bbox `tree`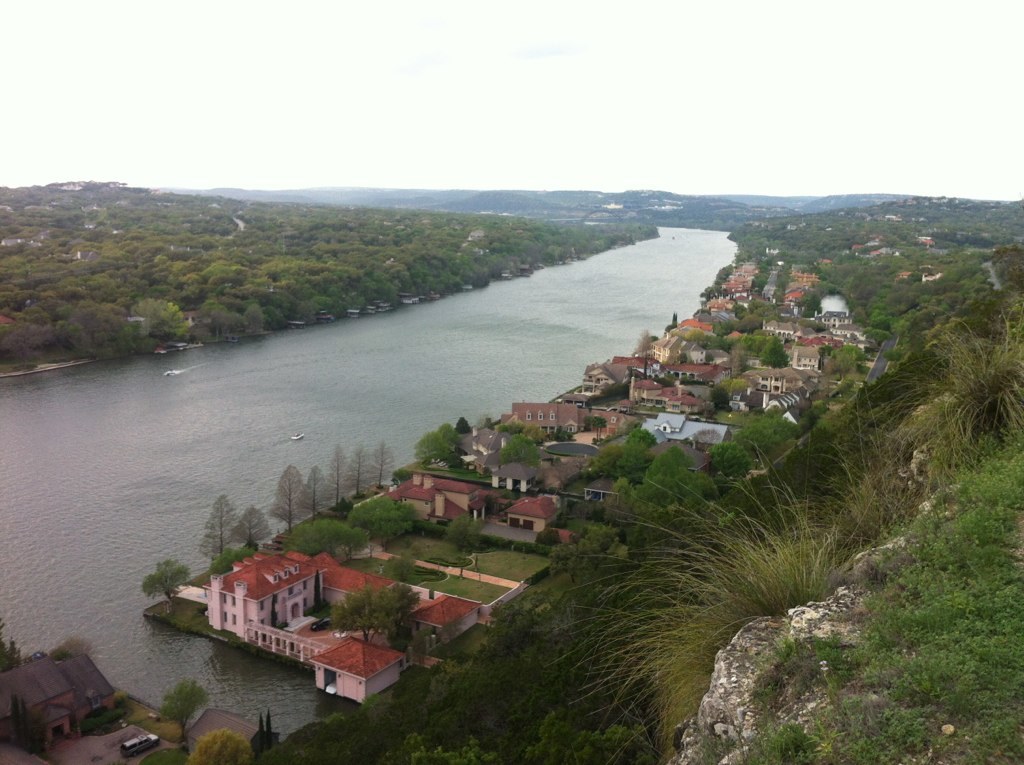
left=734, top=407, right=800, bottom=451
